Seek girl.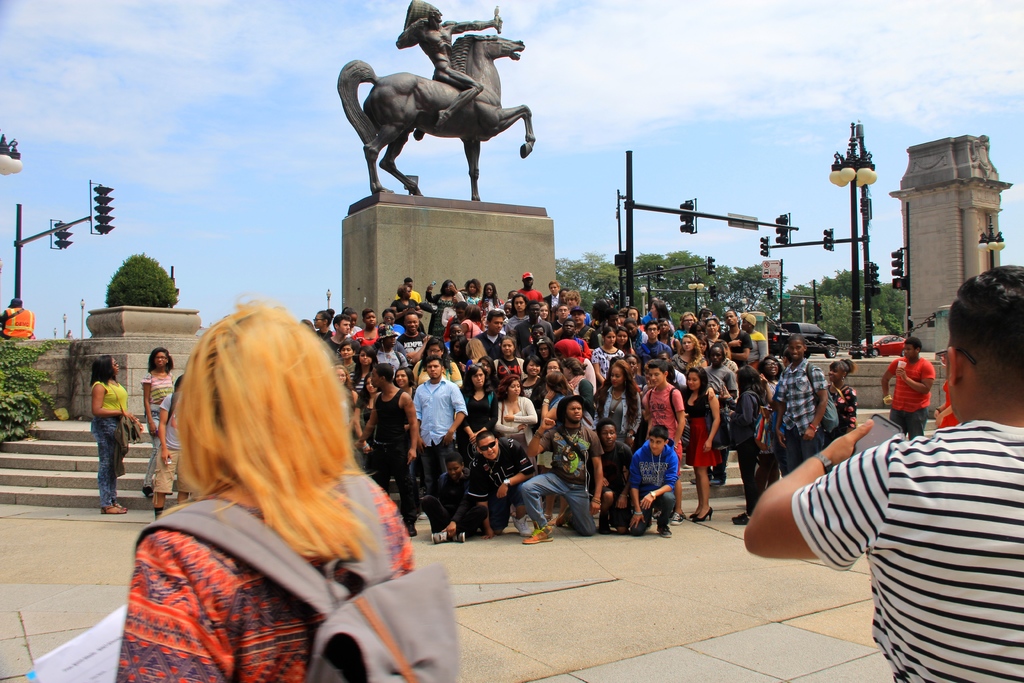
456 361 502 469.
